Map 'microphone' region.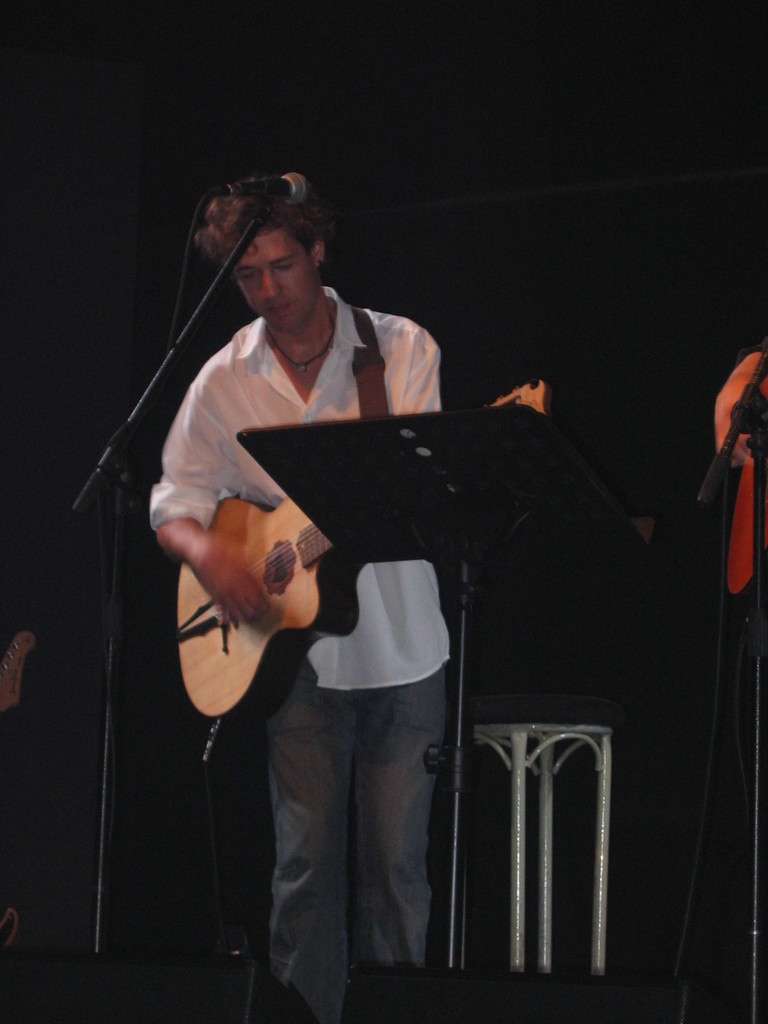
Mapped to 236 168 309 205.
